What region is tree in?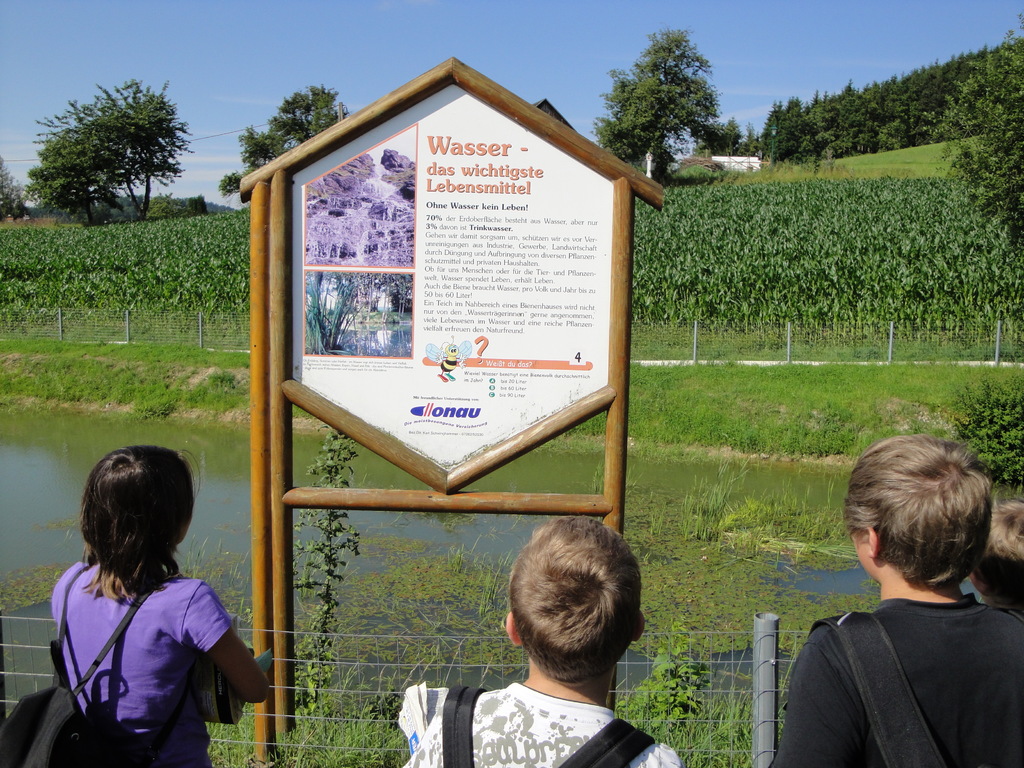
locate(1, 154, 25, 220).
